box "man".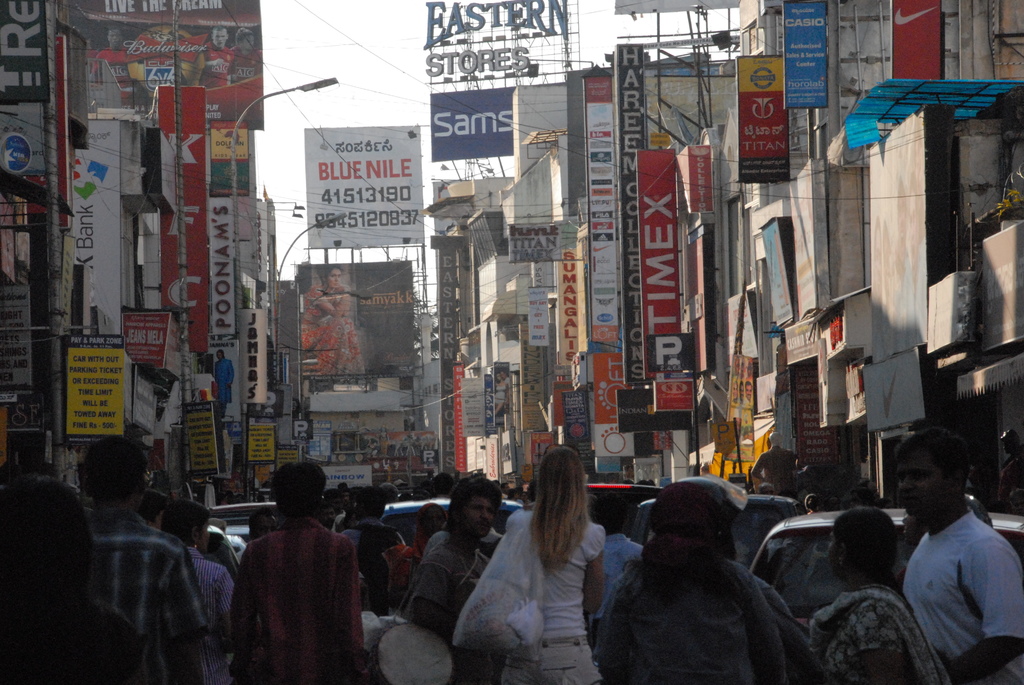
region(343, 487, 402, 608).
